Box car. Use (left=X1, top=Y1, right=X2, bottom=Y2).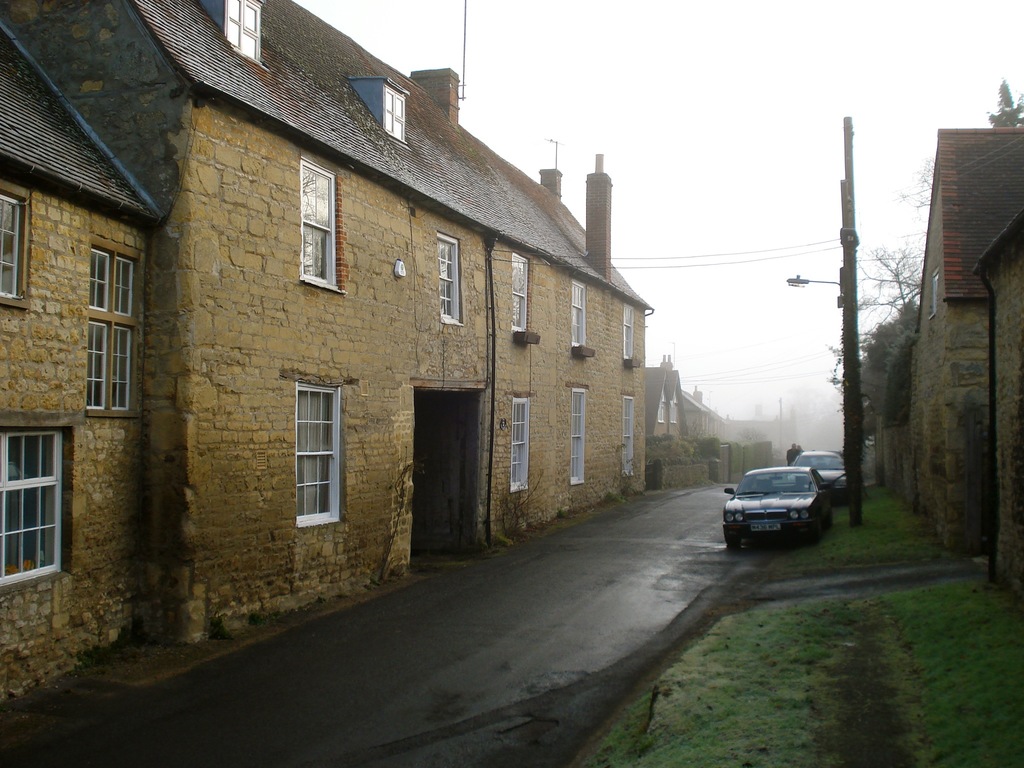
(left=793, top=447, right=849, bottom=496).
